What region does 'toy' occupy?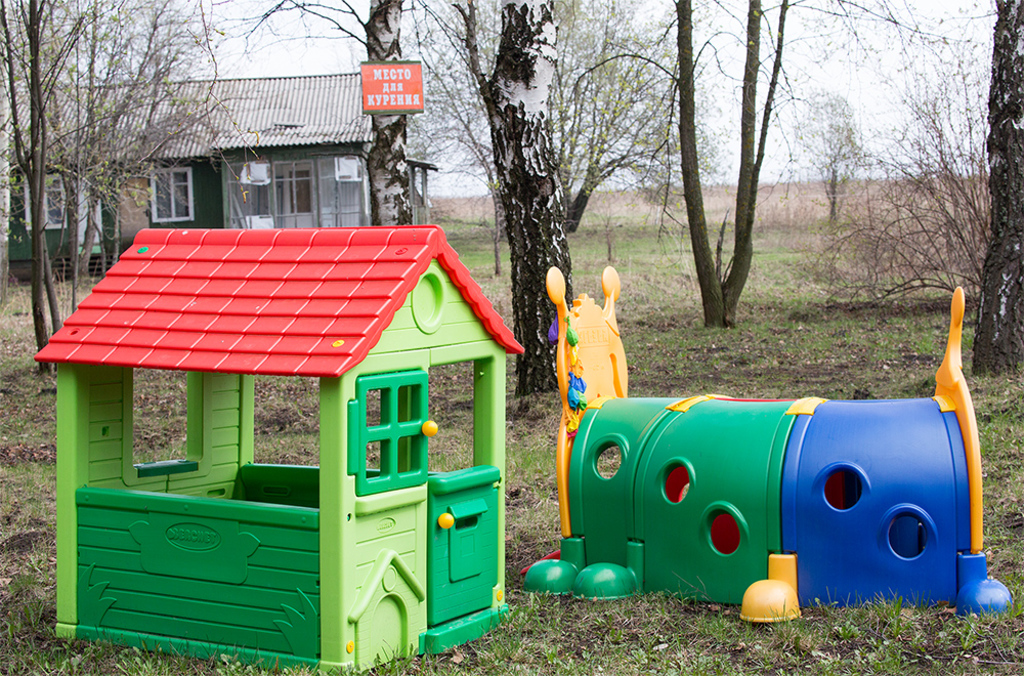
detection(521, 263, 1012, 670).
